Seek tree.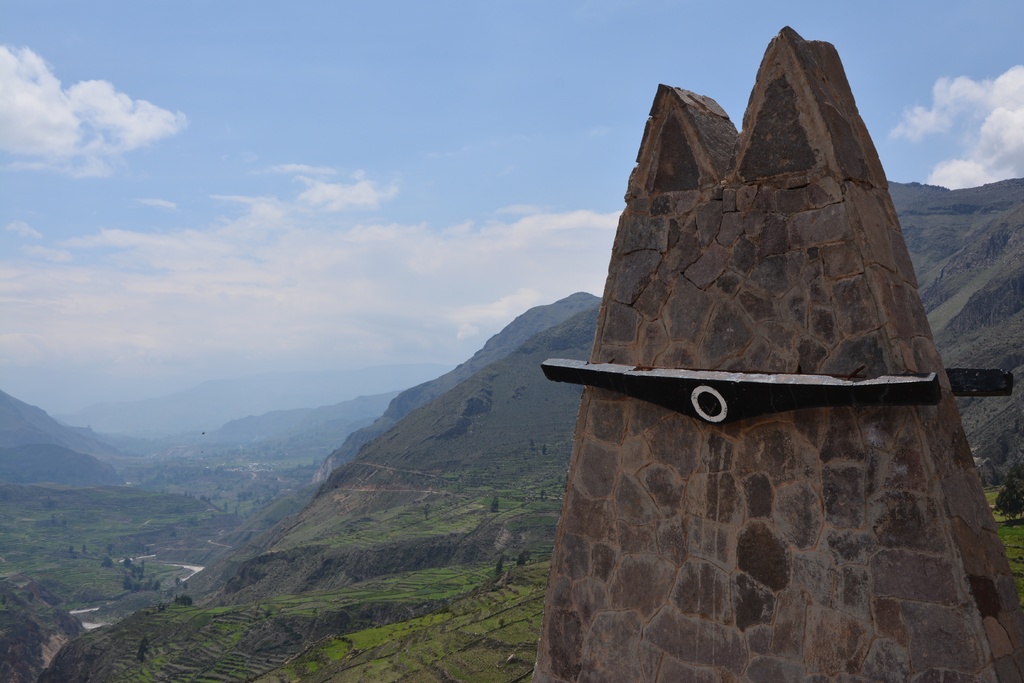
[1011, 417, 1022, 434].
